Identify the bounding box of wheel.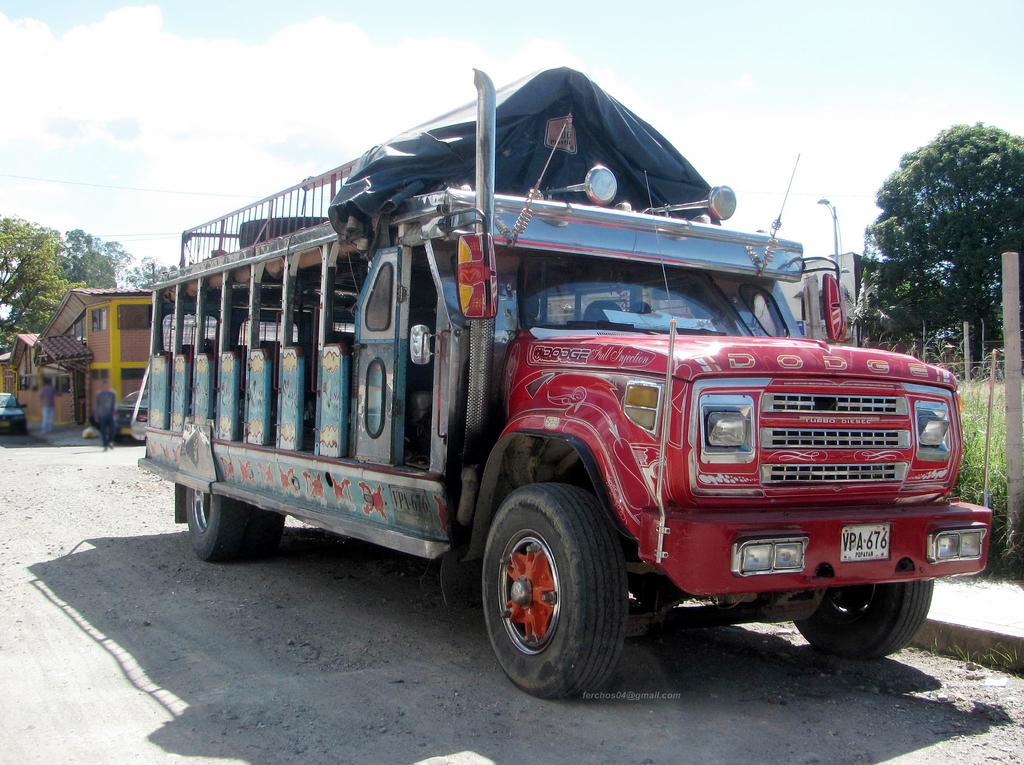
<box>477,480,630,697</box>.
